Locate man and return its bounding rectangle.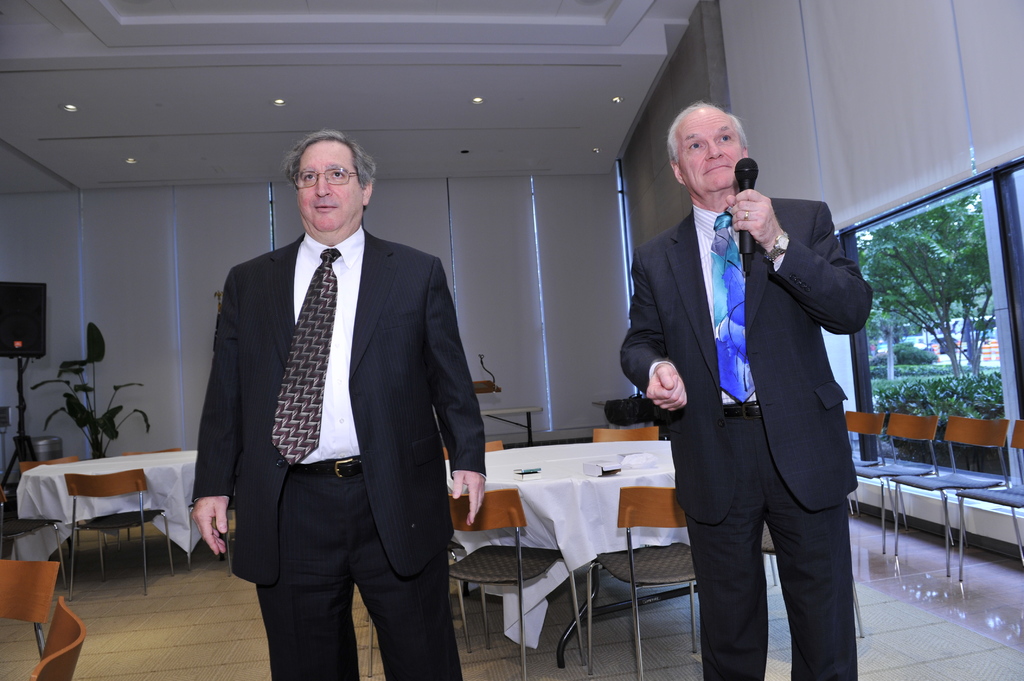
x1=191 y1=131 x2=480 y2=653.
